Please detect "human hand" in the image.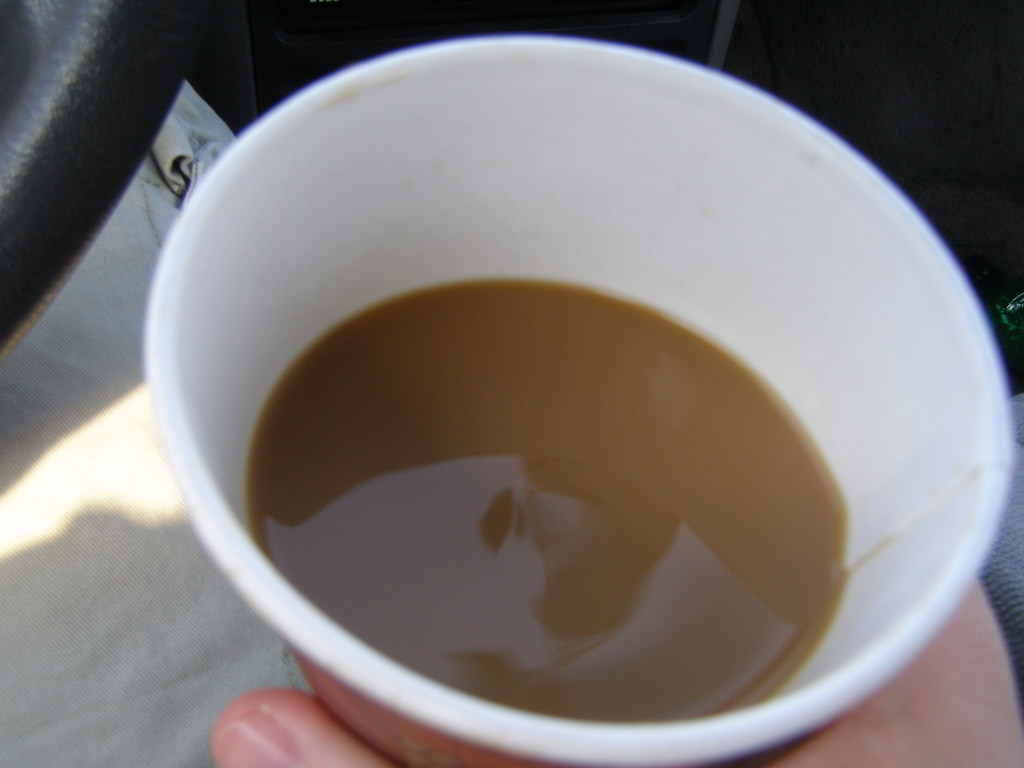
[209,573,1023,767].
